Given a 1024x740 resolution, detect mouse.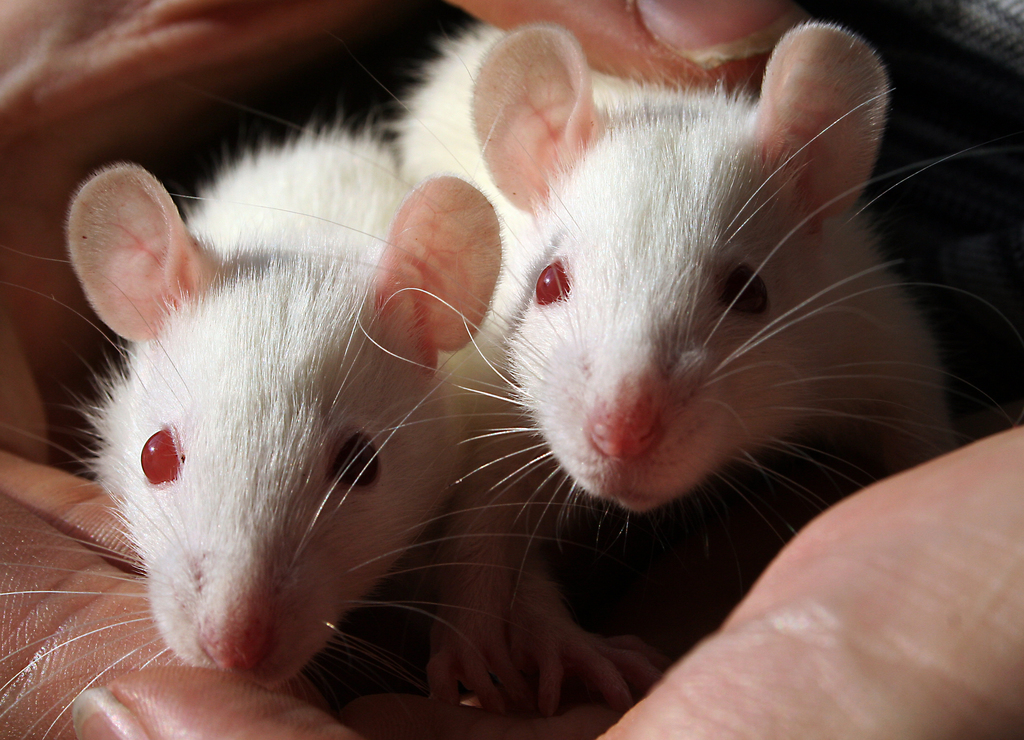
(399,22,961,550).
